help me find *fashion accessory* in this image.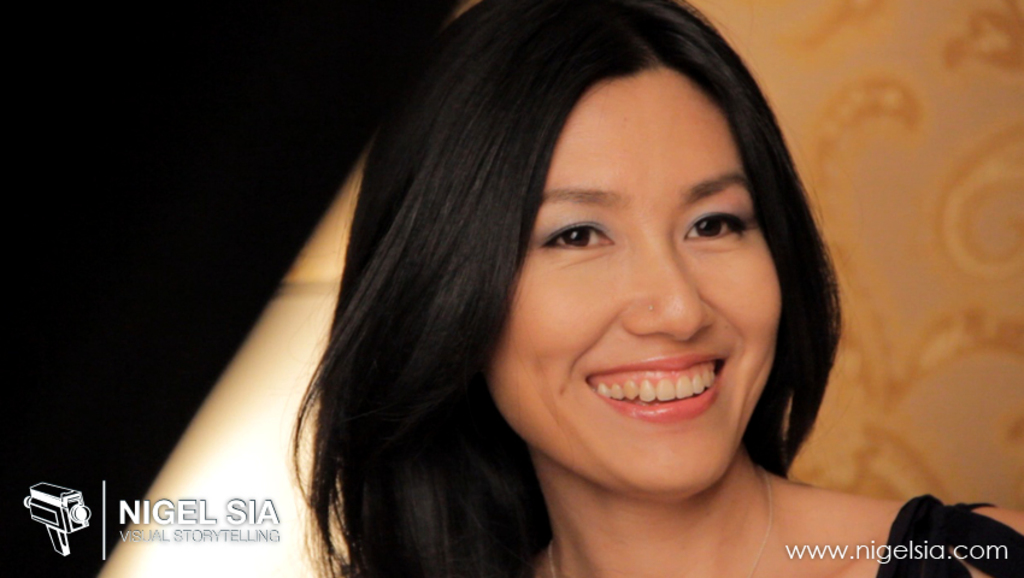
Found it: bbox=[547, 465, 777, 577].
